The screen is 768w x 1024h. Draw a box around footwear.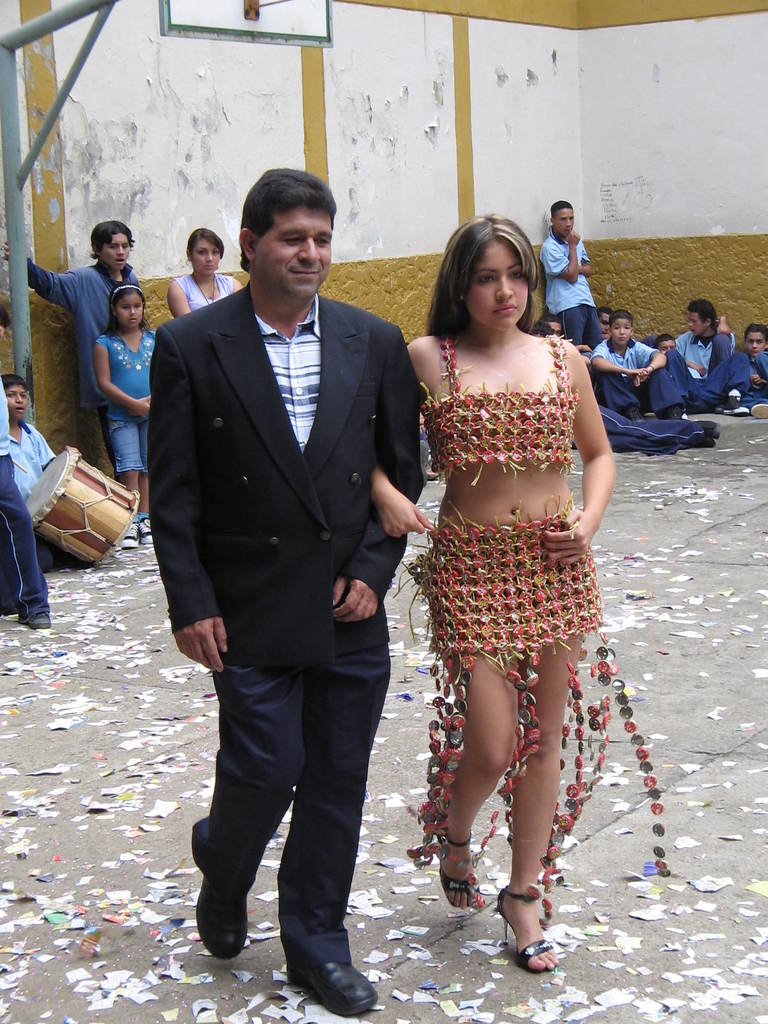
[left=118, top=516, right=153, bottom=547].
